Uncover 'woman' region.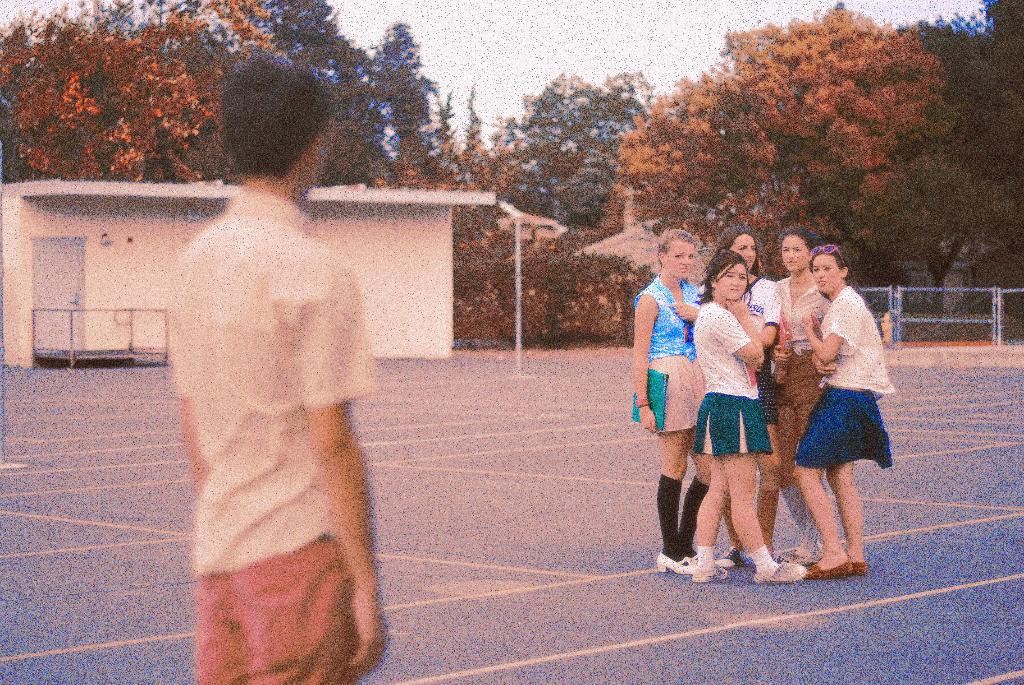
Uncovered: {"x1": 700, "y1": 226, "x2": 780, "y2": 567}.
